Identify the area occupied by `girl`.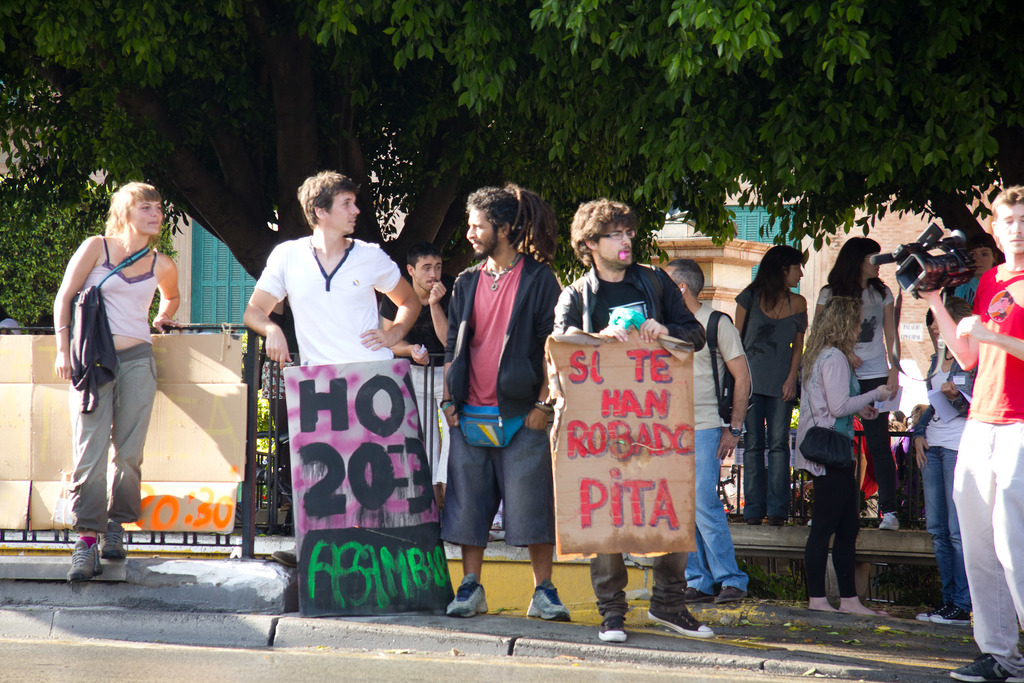
Area: [x1=735, y1=244, x2=806, y2=524].
